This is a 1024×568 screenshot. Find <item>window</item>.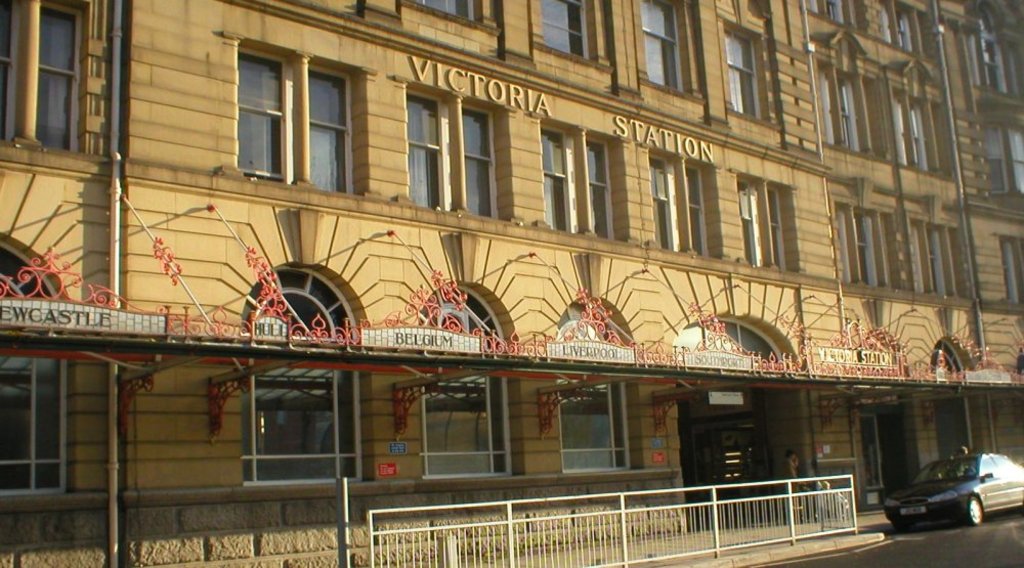
Bounding box: x1=538, y1=130, x2=611, y2=233.
